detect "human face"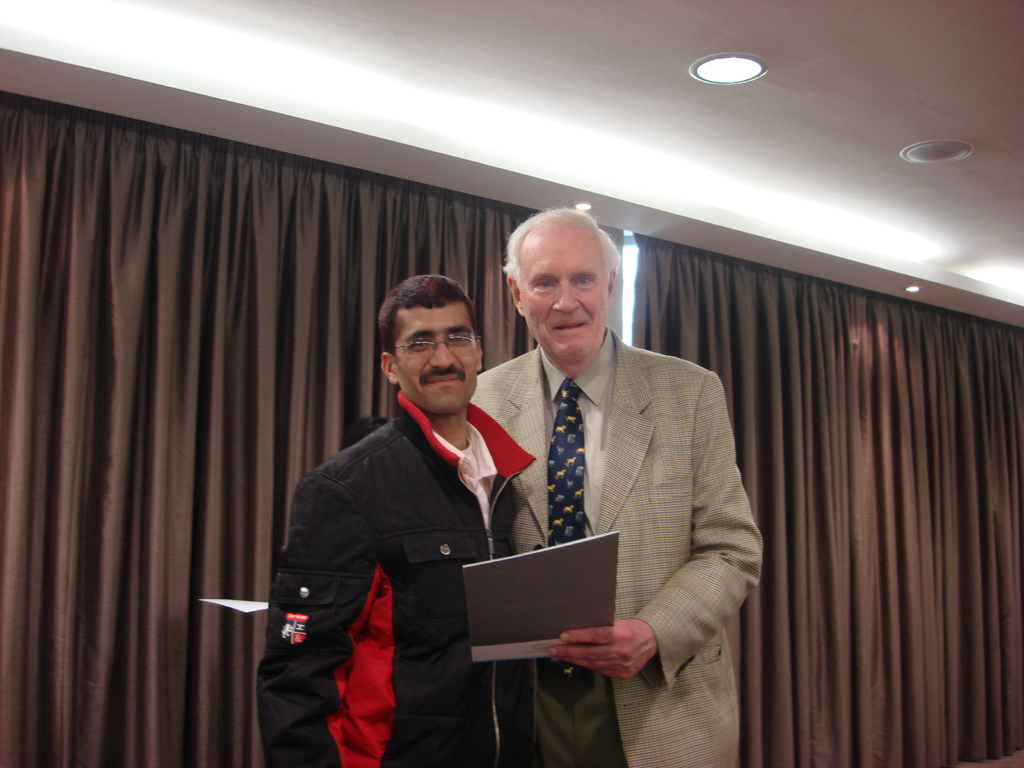
(511,220,614,364)
